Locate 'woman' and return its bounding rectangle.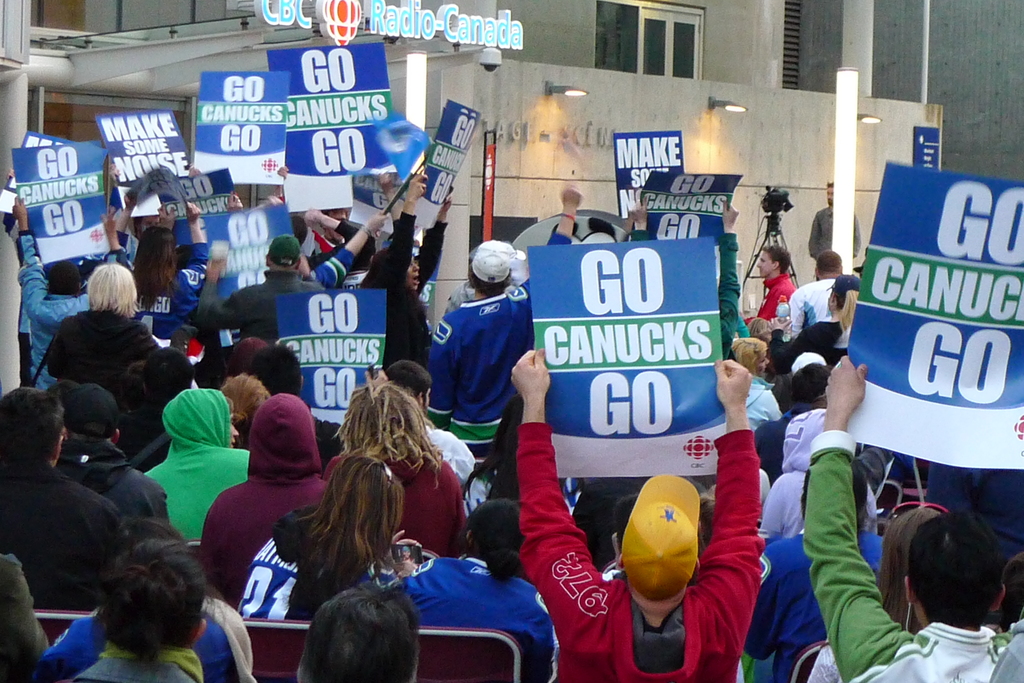
x1=118 y1=196 x2=217 y2=360.
